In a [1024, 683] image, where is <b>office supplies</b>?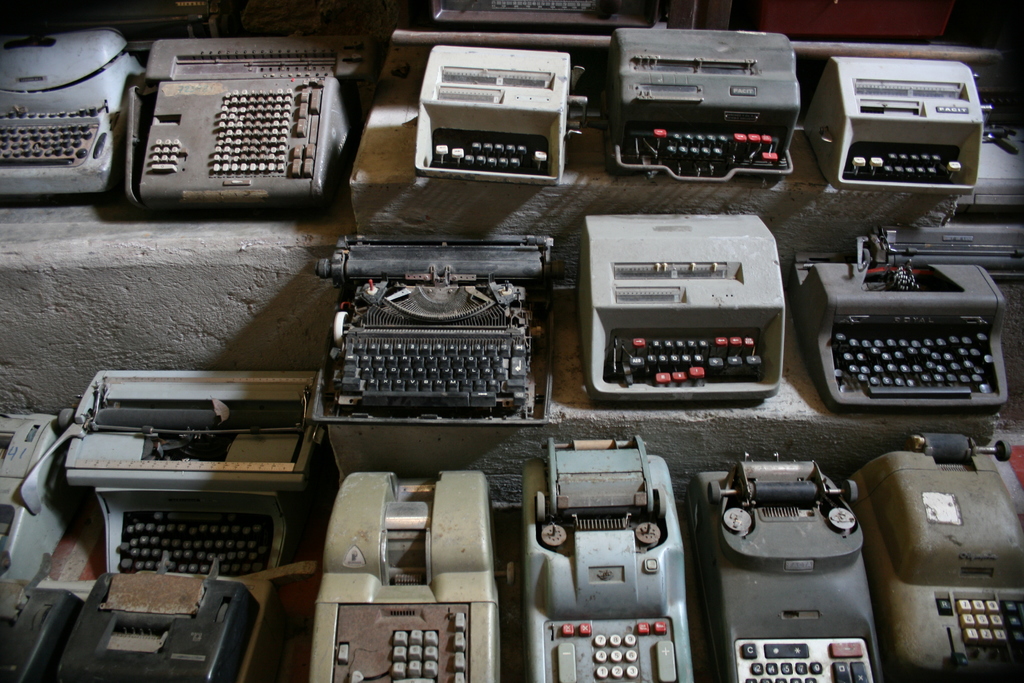
[left=125, top=35, right=359, bottom=210].
